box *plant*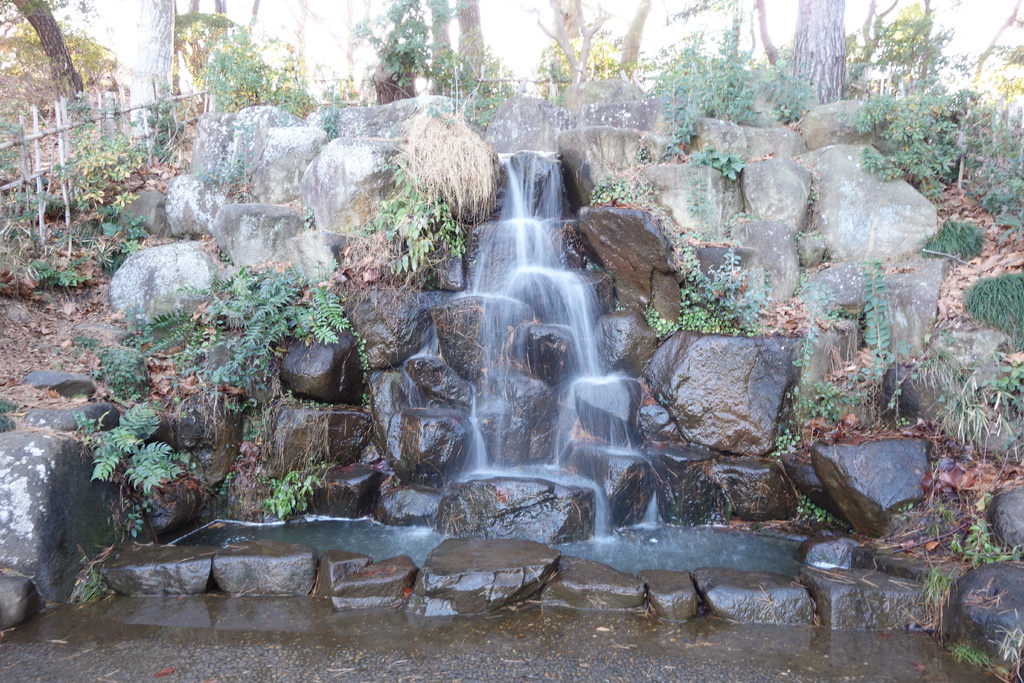
region(975, 350, 1023, 411)
